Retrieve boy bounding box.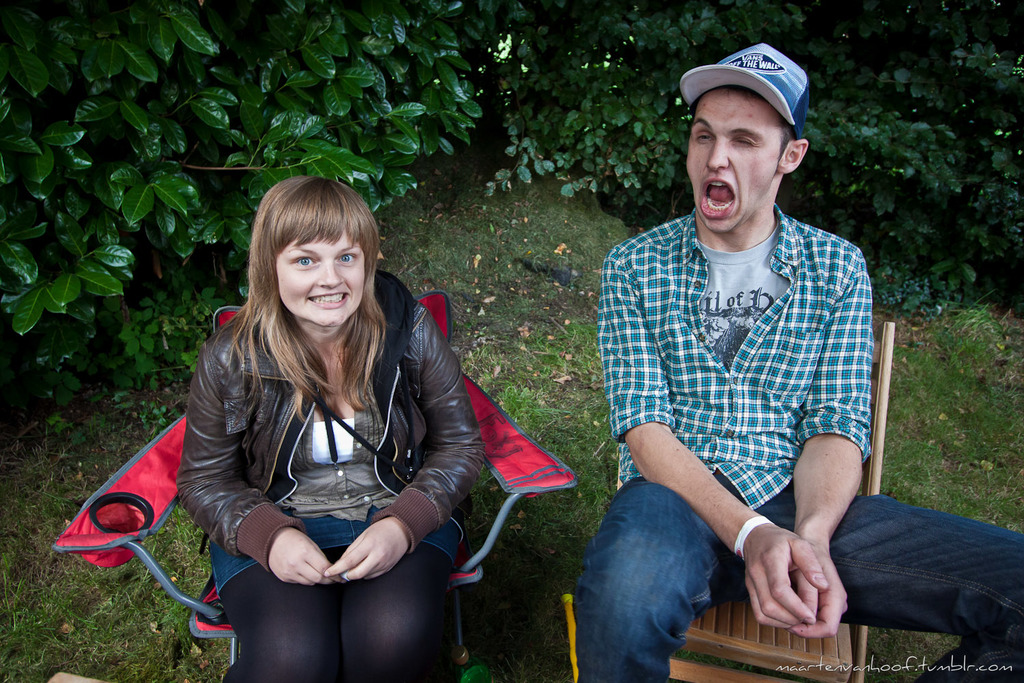
Bounding box: region(575, 44, 1023, 682).
